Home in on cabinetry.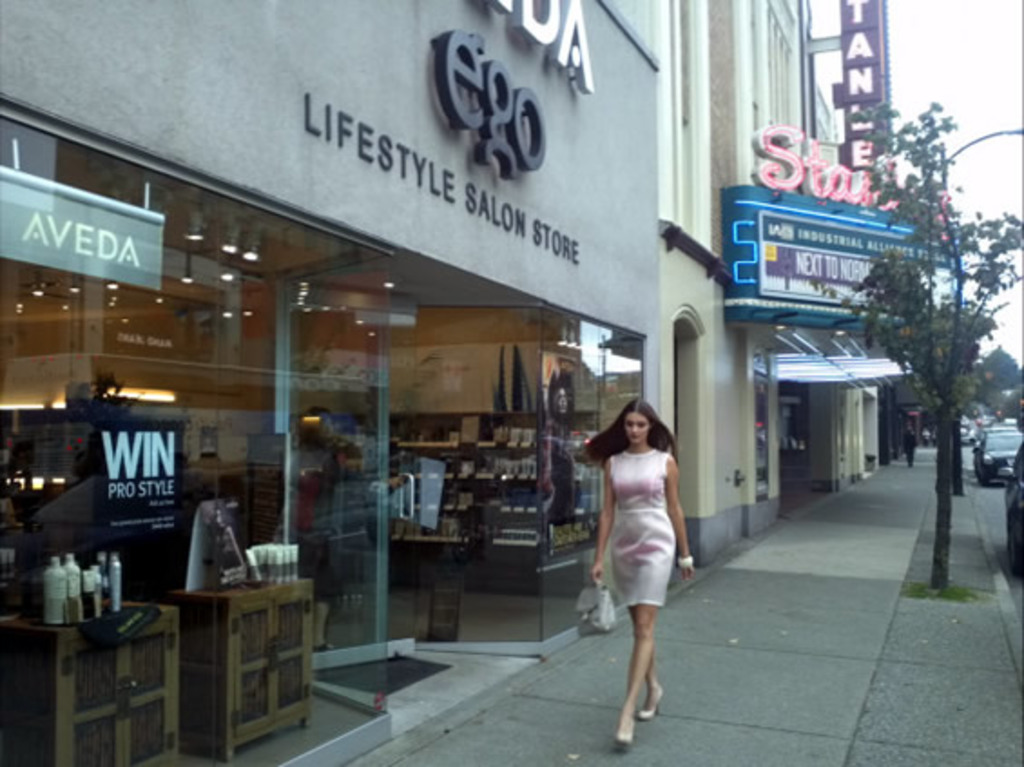
Homed in at 174/580/319/760.
